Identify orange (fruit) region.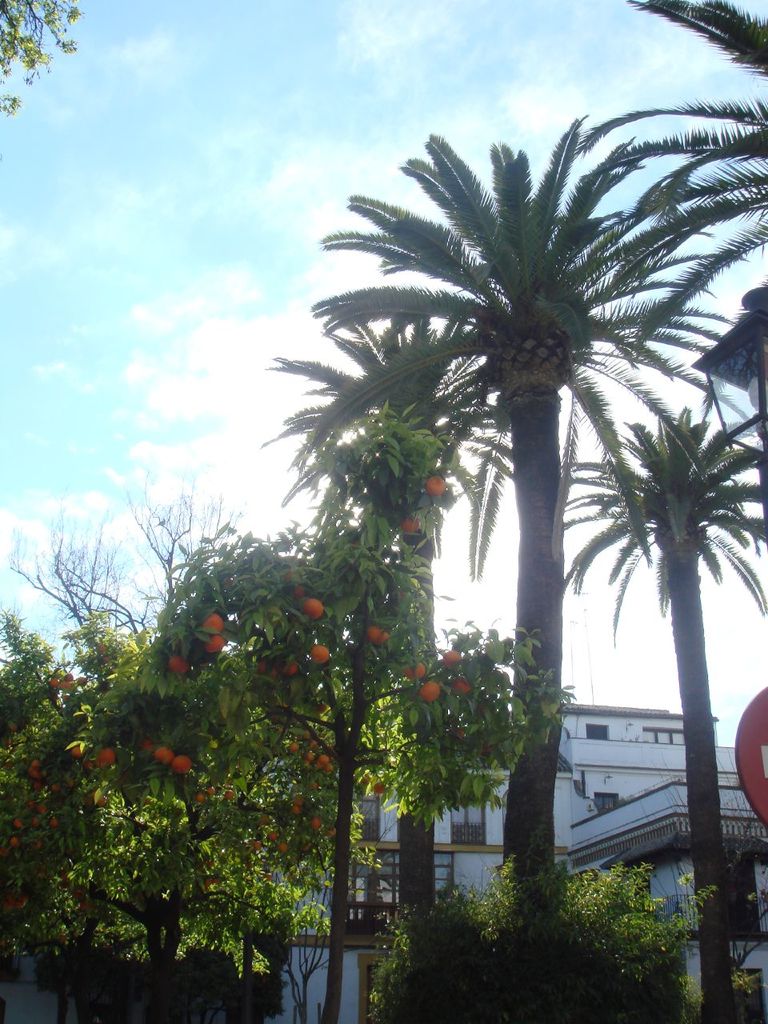
Region: [205, 635, 226, 653].
